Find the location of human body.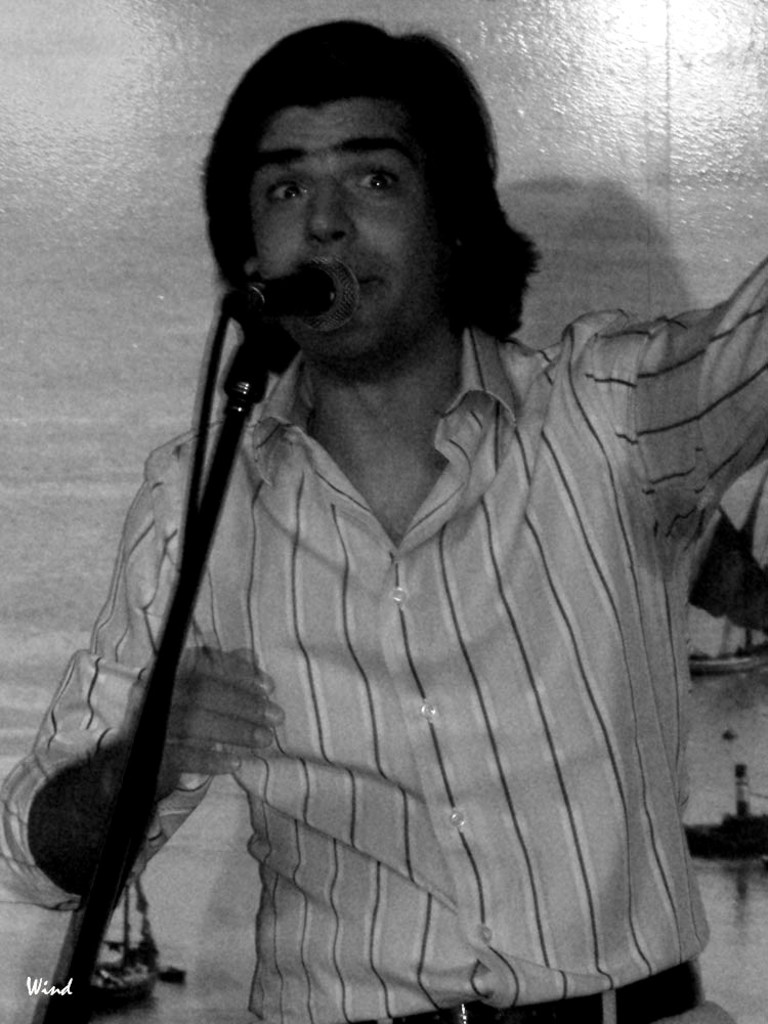
Location: bbox(41, 132, 677, 1004).
